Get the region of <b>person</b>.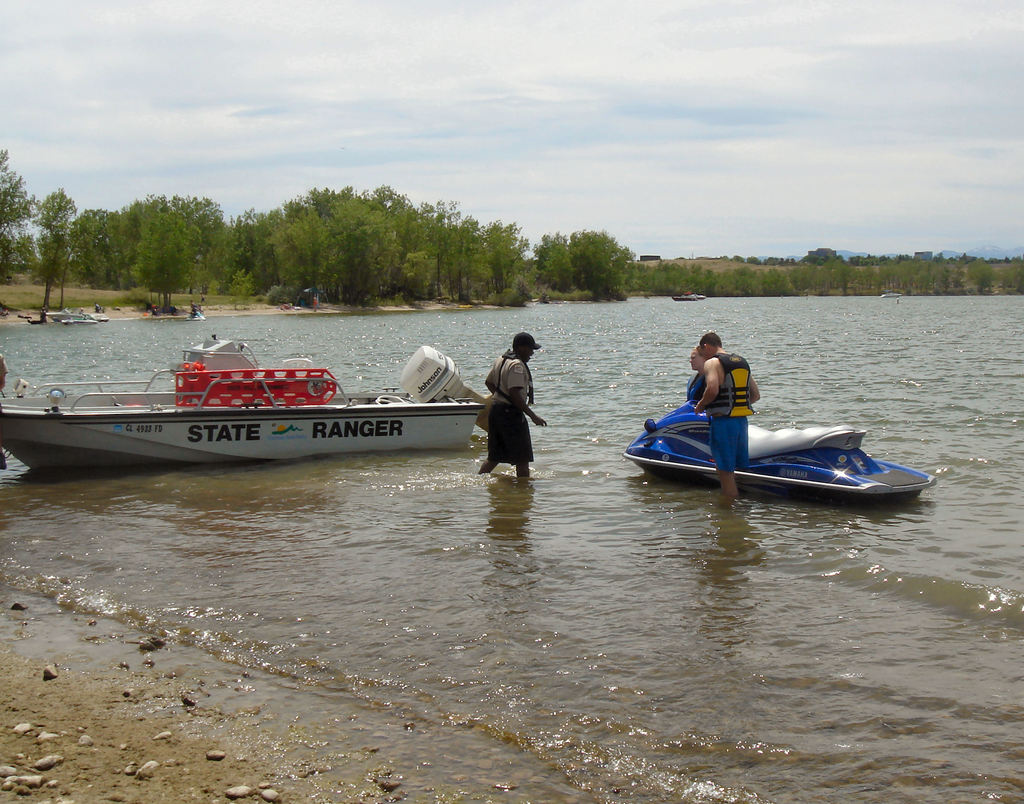
detection(475, 335, 548, 482).
